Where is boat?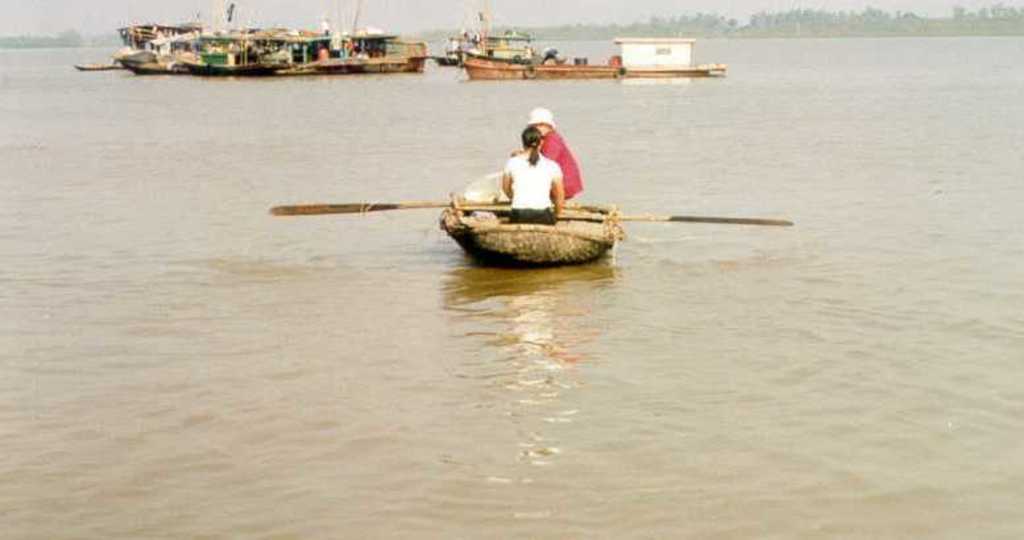
<region>465, 29, 708, 68</region>.
